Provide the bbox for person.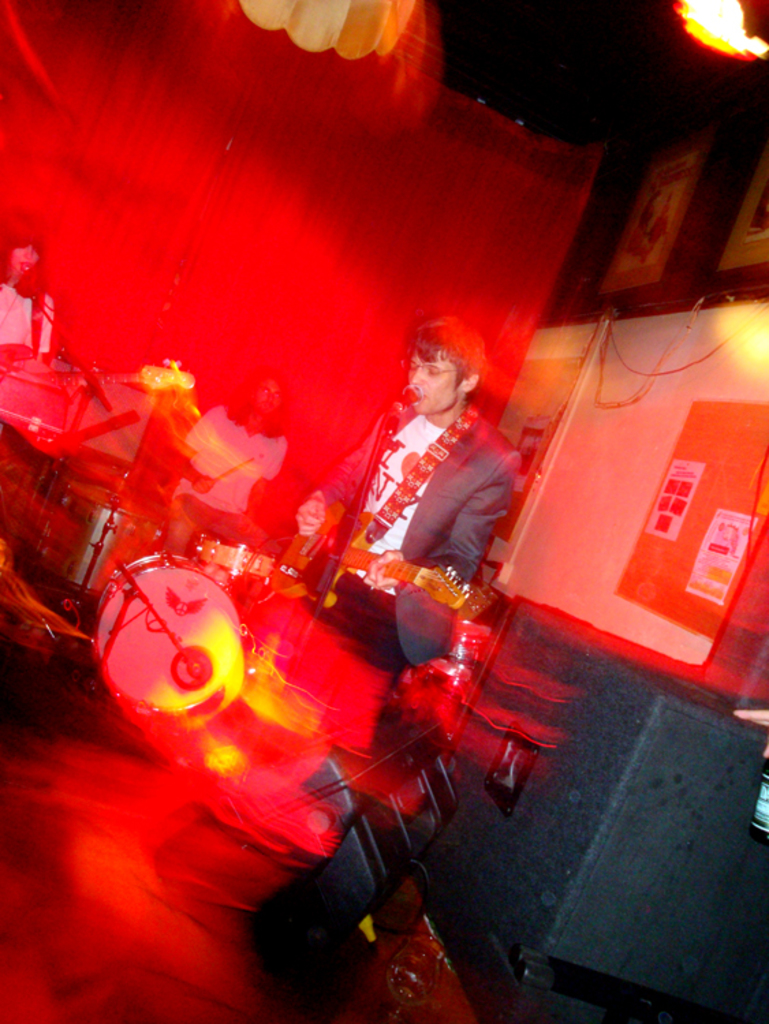
bbox(709, 706, 768, 1023).
